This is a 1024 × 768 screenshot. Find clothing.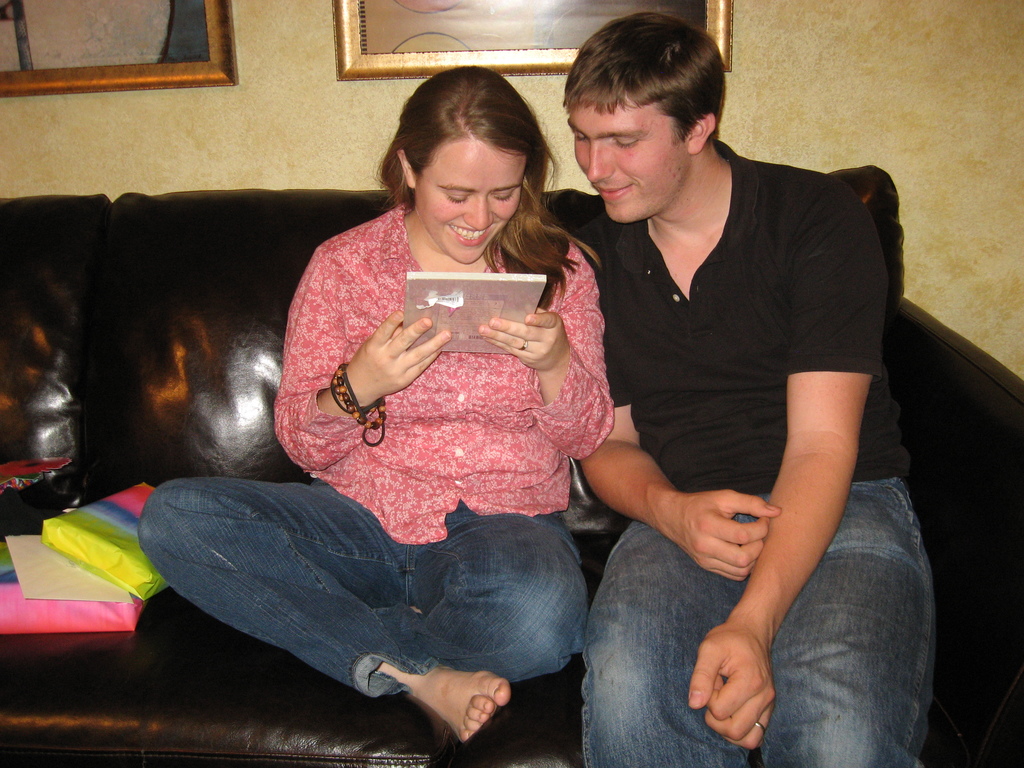
Bounding box: x1=579, y1=135, x2=938, y2=767.
